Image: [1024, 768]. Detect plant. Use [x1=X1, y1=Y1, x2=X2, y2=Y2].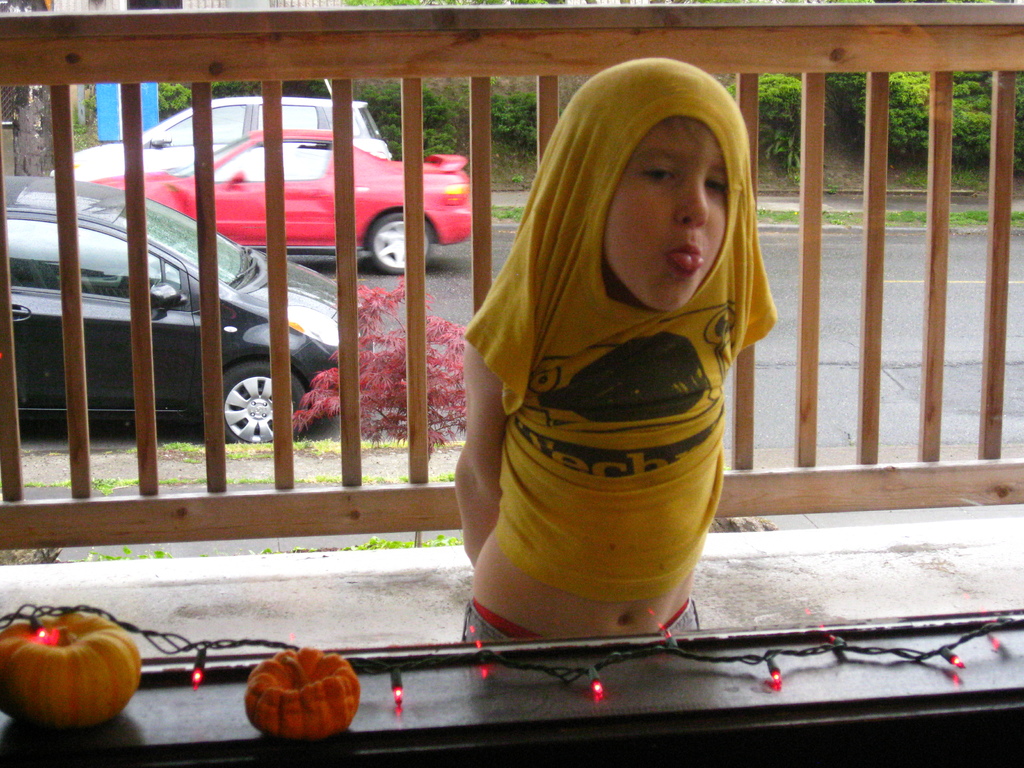
[x1=361, y1=431, x2=403, y2=458].
